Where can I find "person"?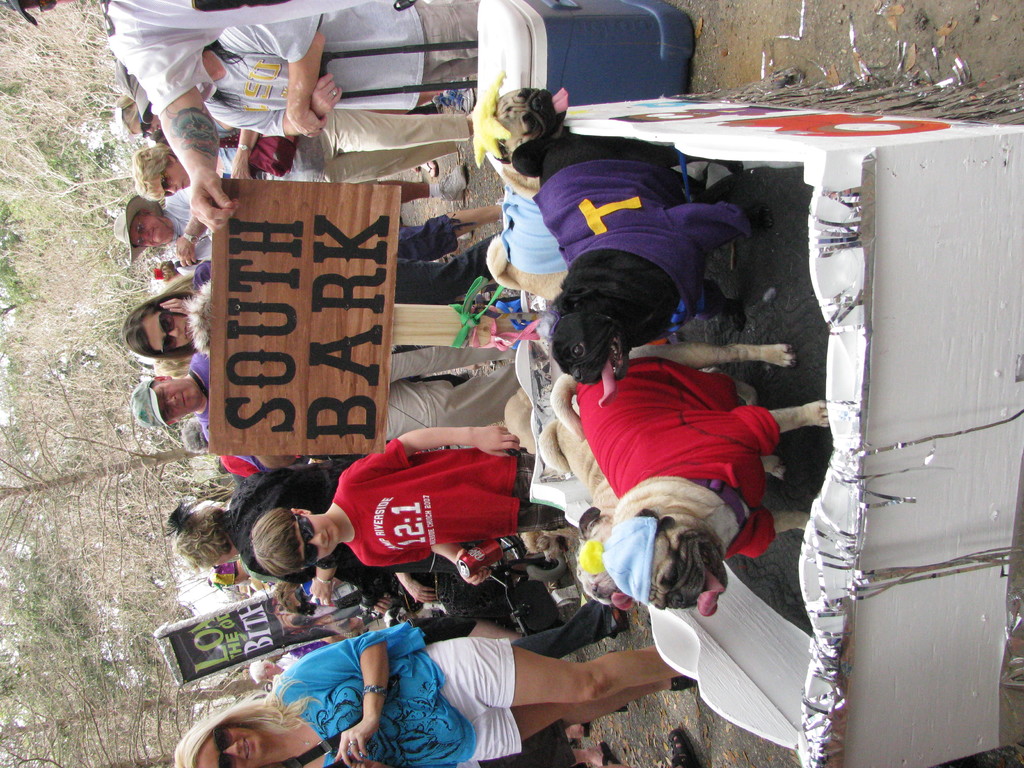
You can find it at (128,103,473,206).
